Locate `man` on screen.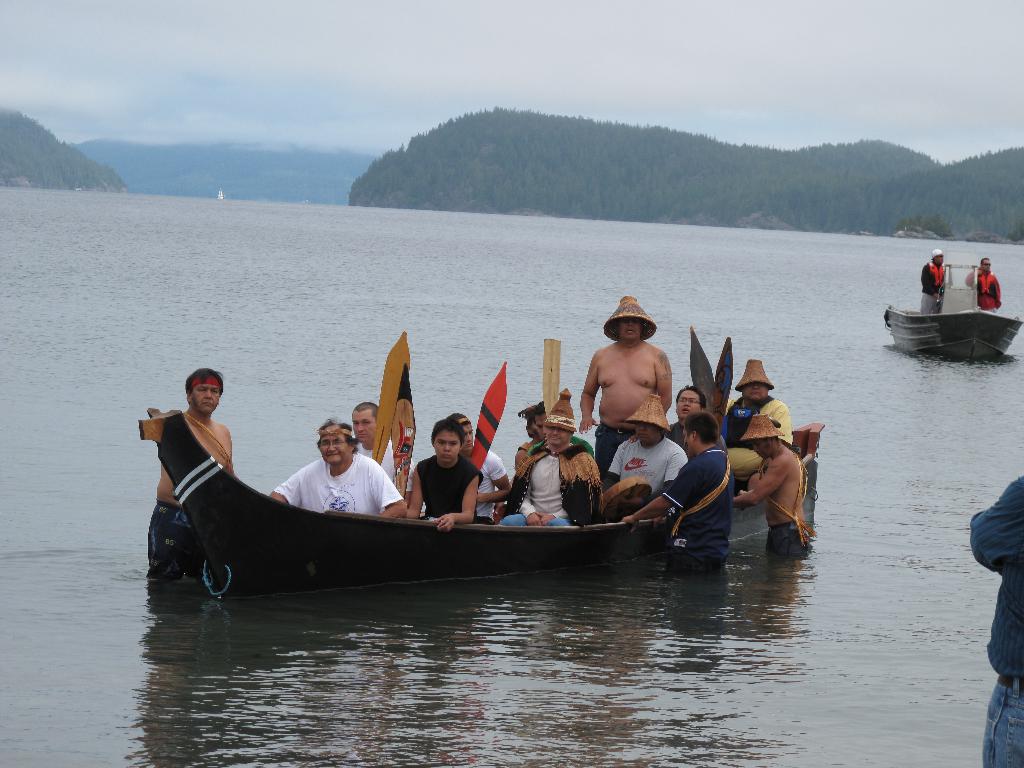
On screen at {"left": 721, "top": 358, "right": 794, "bottom": 490}.
